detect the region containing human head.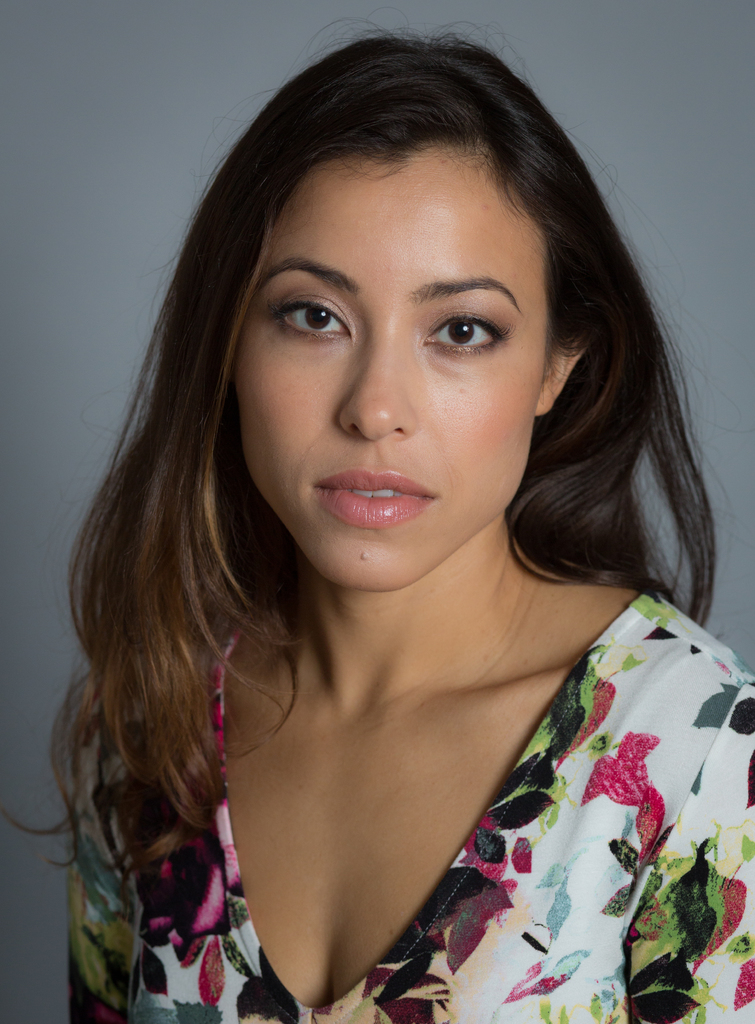
select_region(186, 34, 606, 538).
